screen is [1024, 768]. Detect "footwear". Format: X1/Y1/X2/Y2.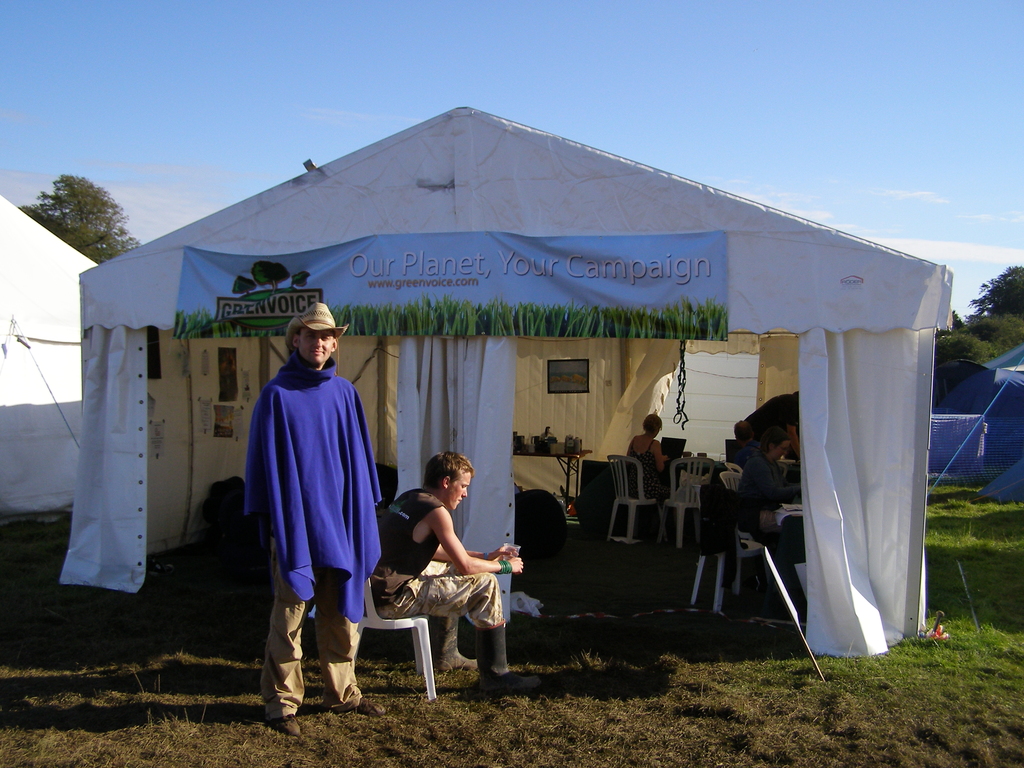
346/698/387/716.
